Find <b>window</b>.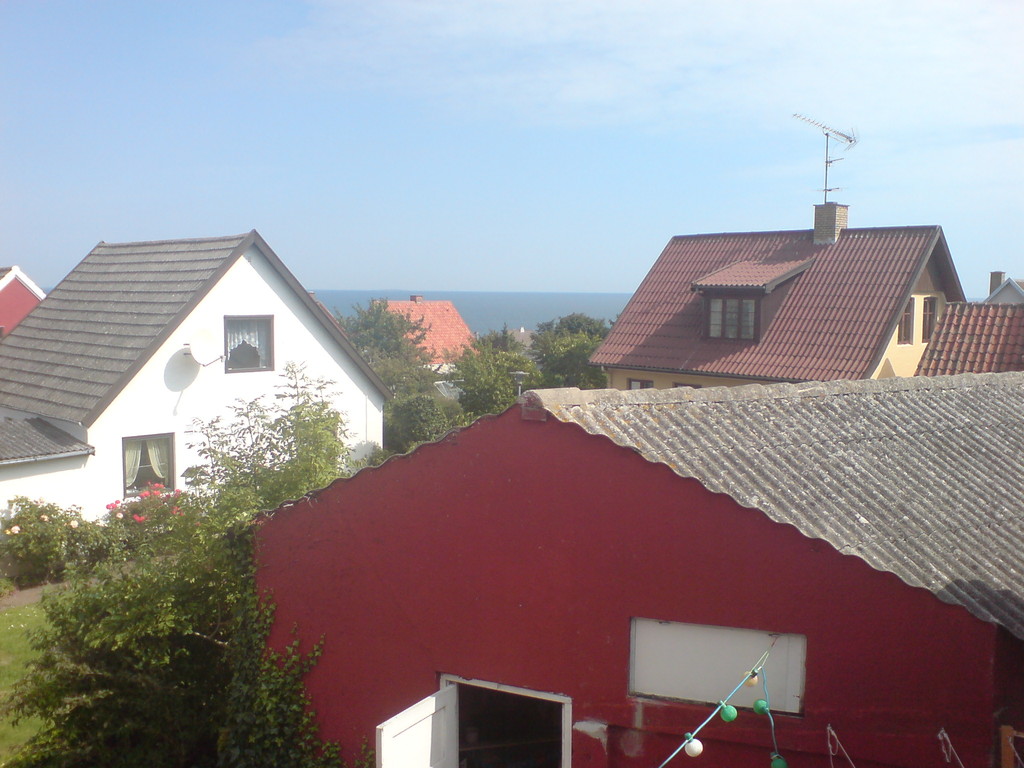
locate(371, 680, 567, 767).
